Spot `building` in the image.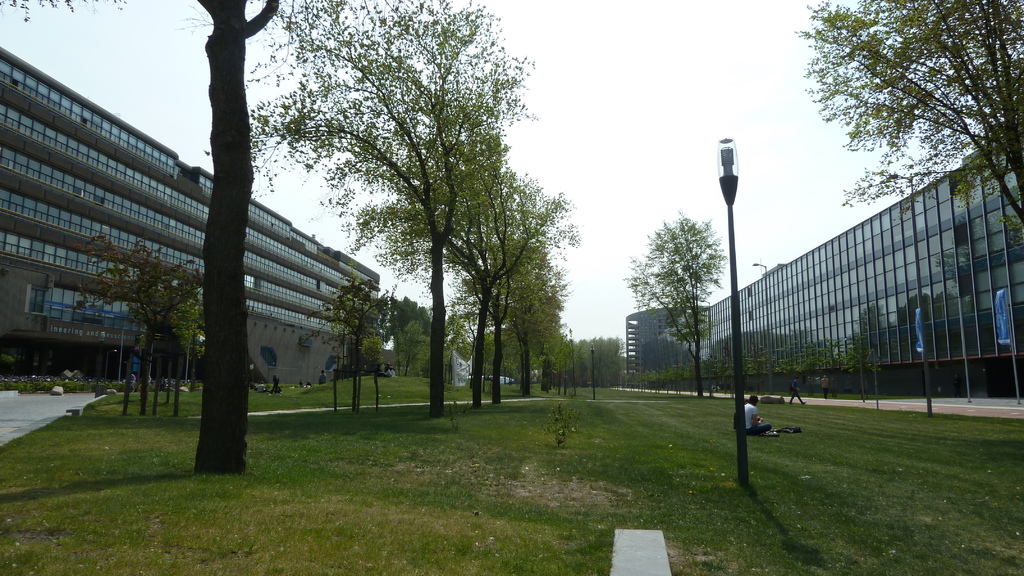
`building` found at {"left": 625, "top": 305, "right": 709, "bottom": 376}.
